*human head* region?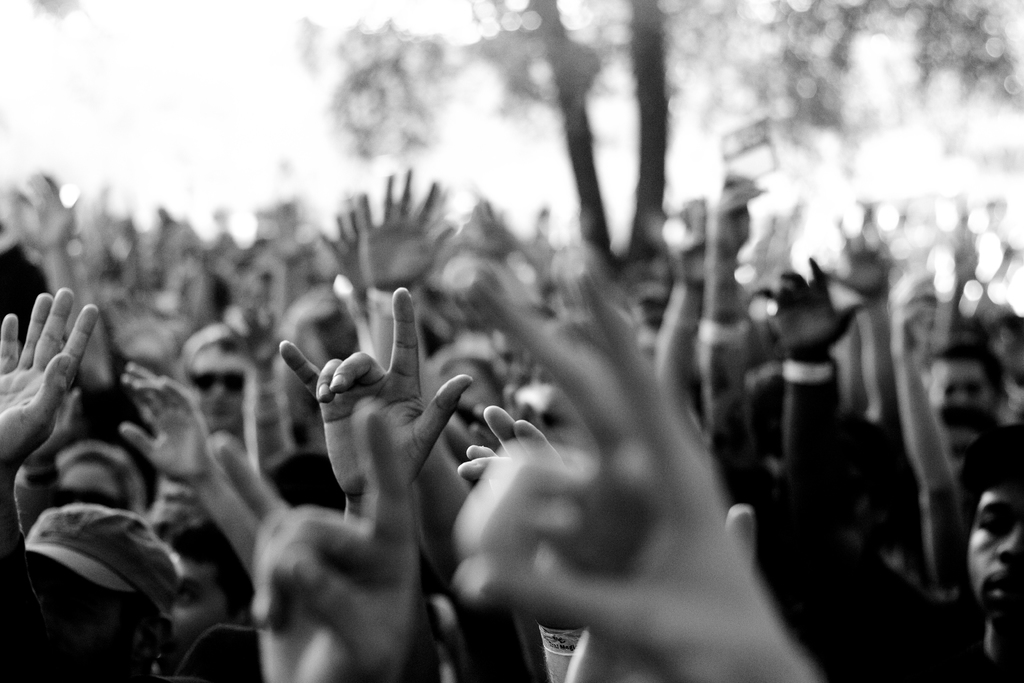
{"x1": 52, "y1": 443, "x2": 148, "y2": 518}
